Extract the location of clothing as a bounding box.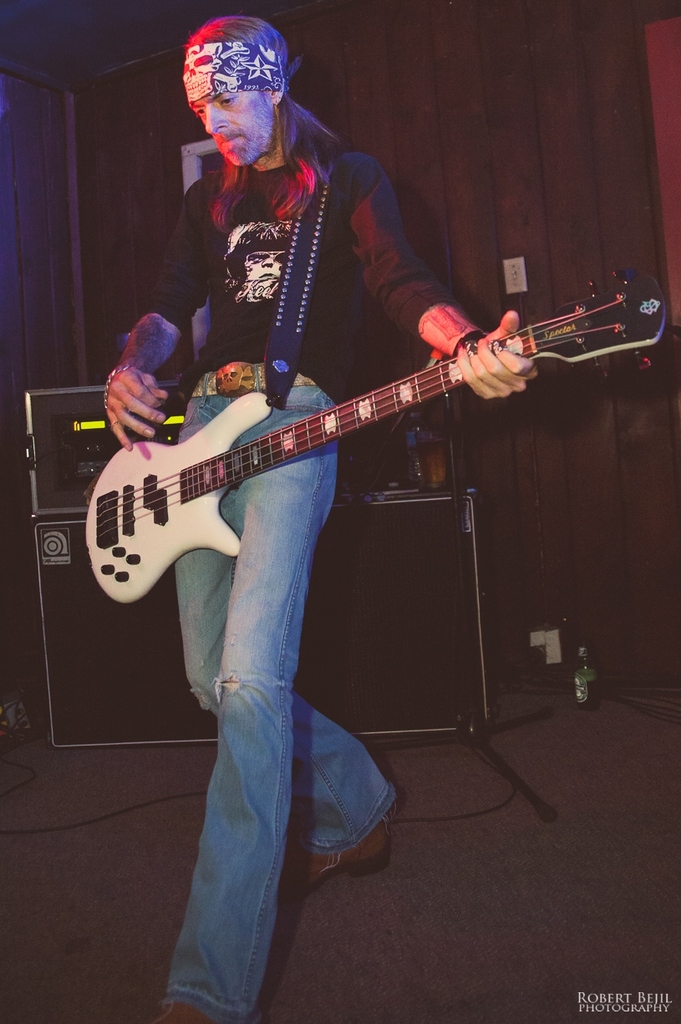
left=140, top=88, right=463, bottom=1023.
